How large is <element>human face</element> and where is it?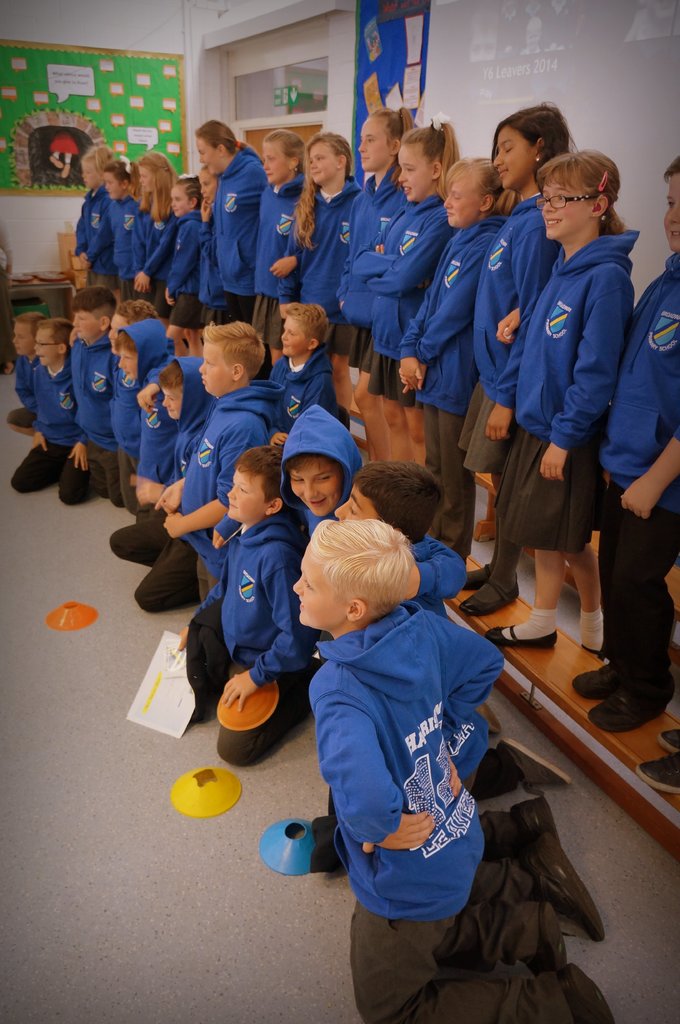
Bounding box: BBox(173, 188, 190, 219).
